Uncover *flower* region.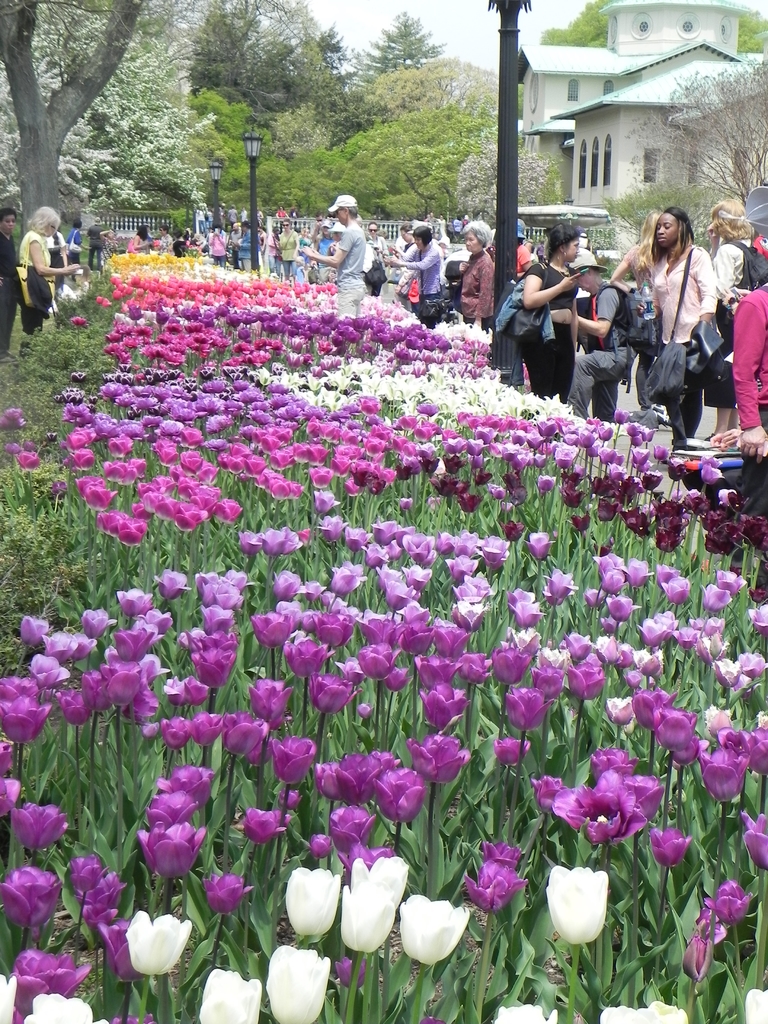
Uncovered: (0, 404, 24, 428).
